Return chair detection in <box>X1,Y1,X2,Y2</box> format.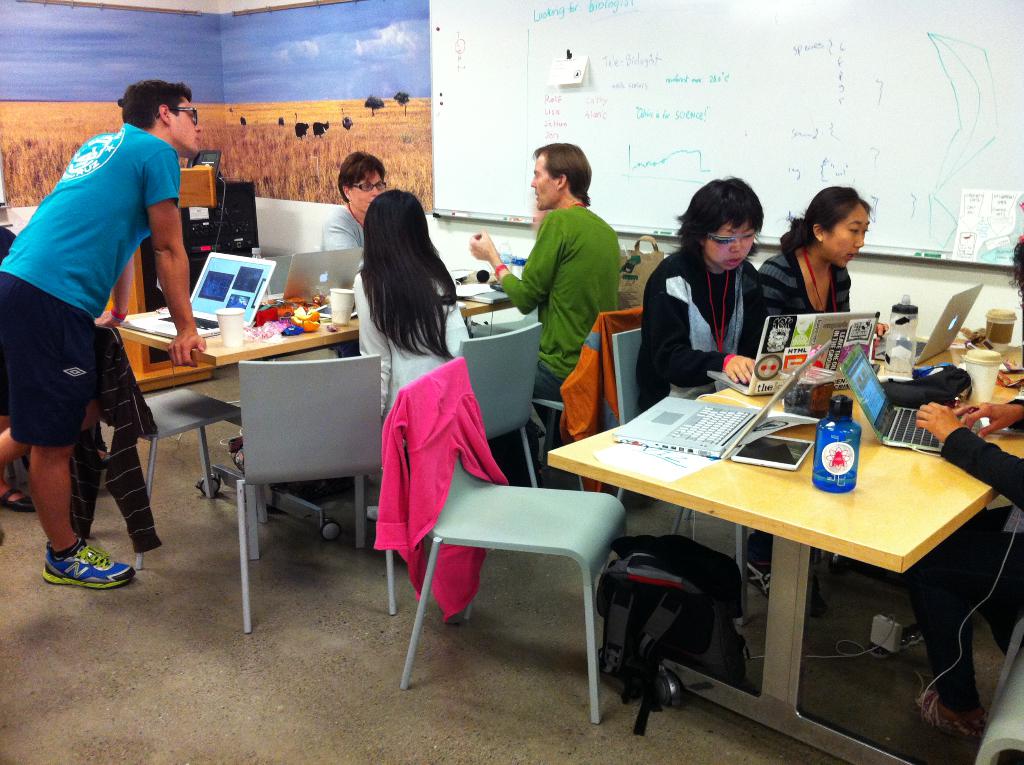
<box>73,327,245,571</box>.
